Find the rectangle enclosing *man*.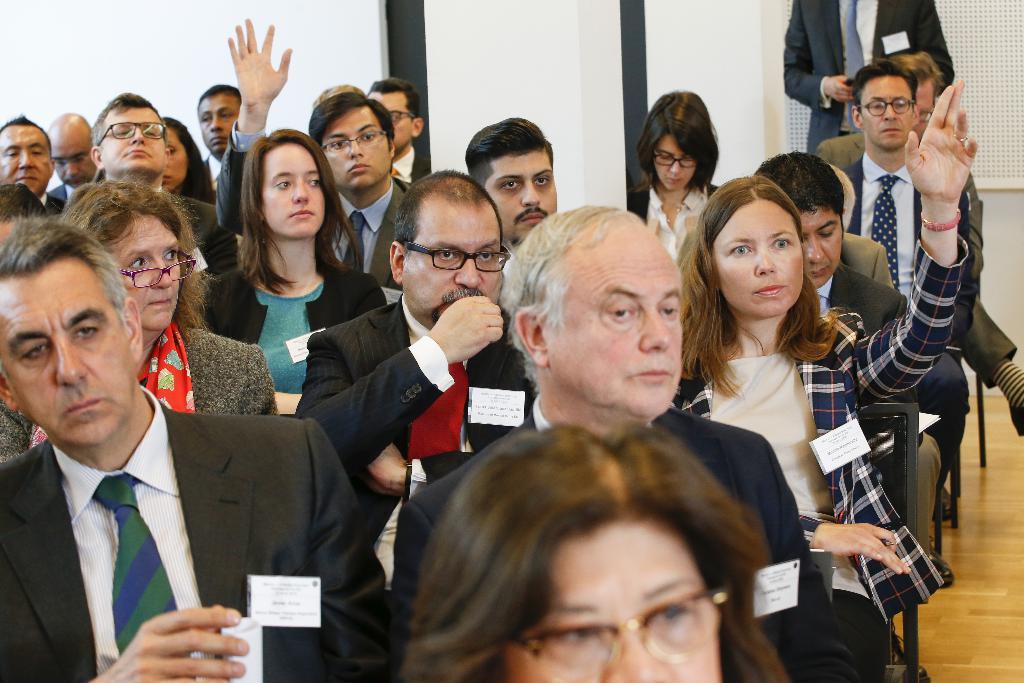
[778, 0, 957, 144].
